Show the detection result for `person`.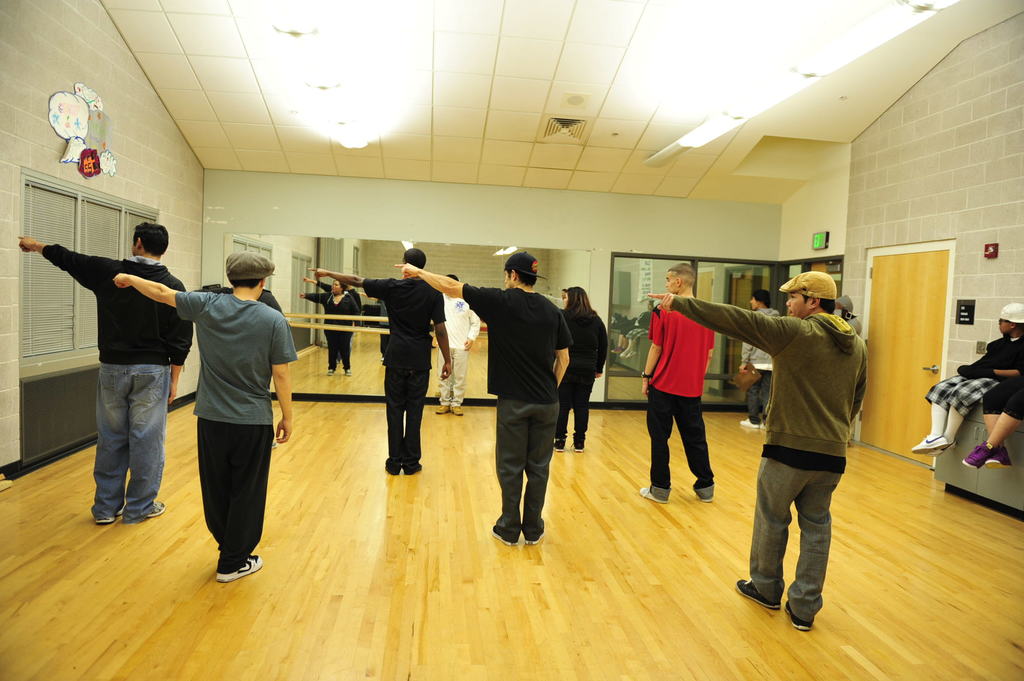
l=314, t=246, r=451, b=472.
